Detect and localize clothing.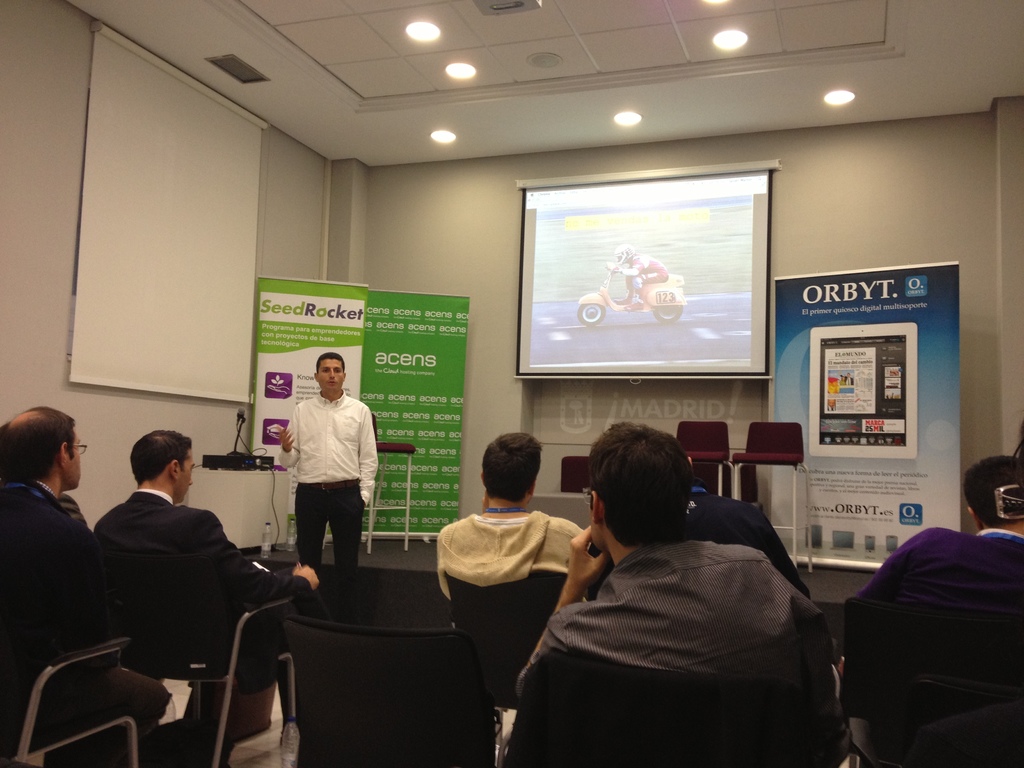
Localized at {"left": 845, "top": 524, "right": 1023, "bottom": 606}.
